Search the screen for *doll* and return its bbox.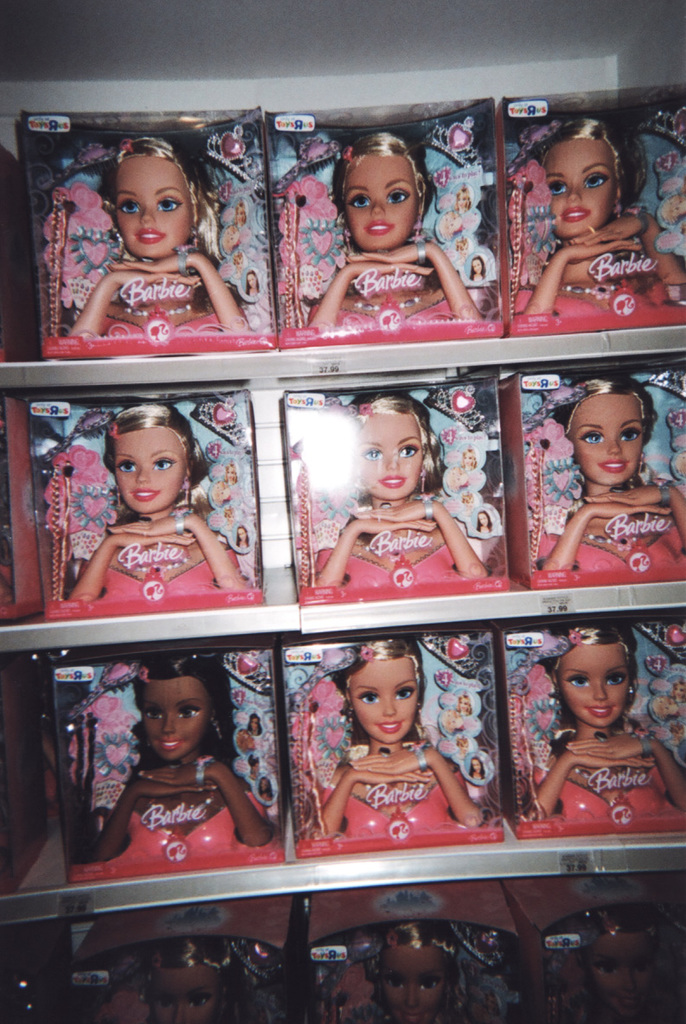
Found: box=[29, 399, 256, 624].
